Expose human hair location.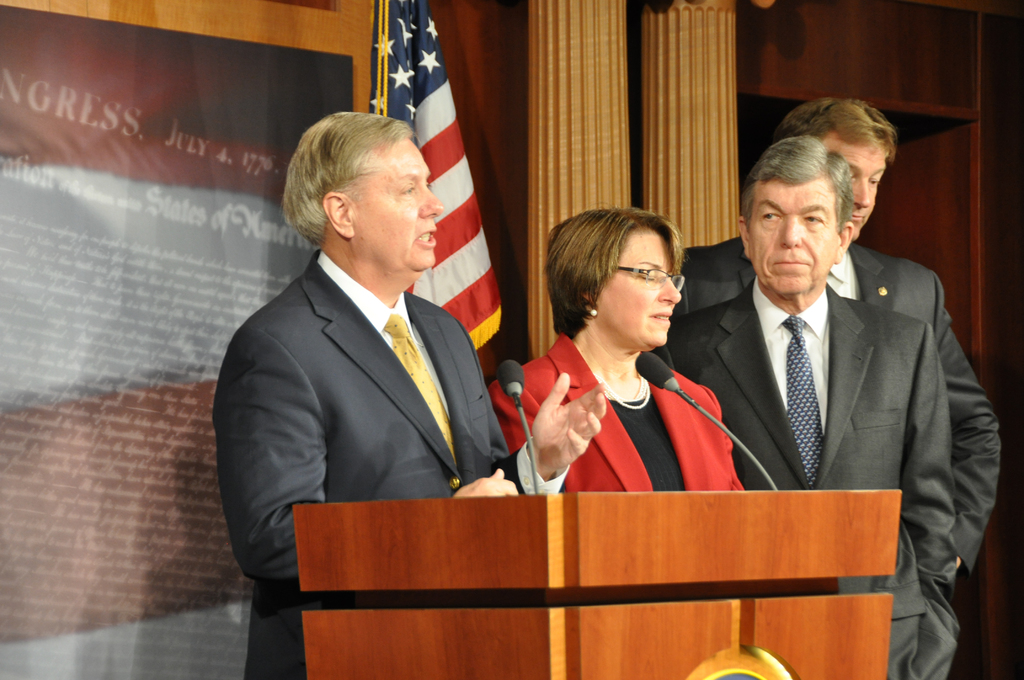
Exposed at (280, 110, 415, 247).
